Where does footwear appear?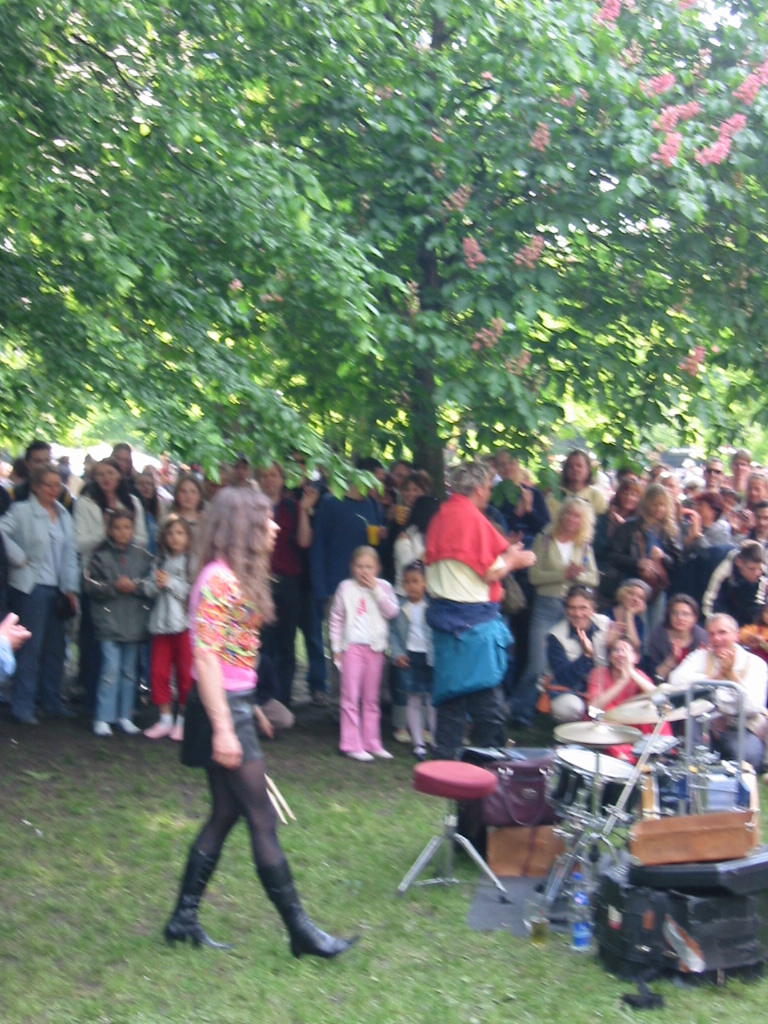
Appears at 260,895,336,967.
